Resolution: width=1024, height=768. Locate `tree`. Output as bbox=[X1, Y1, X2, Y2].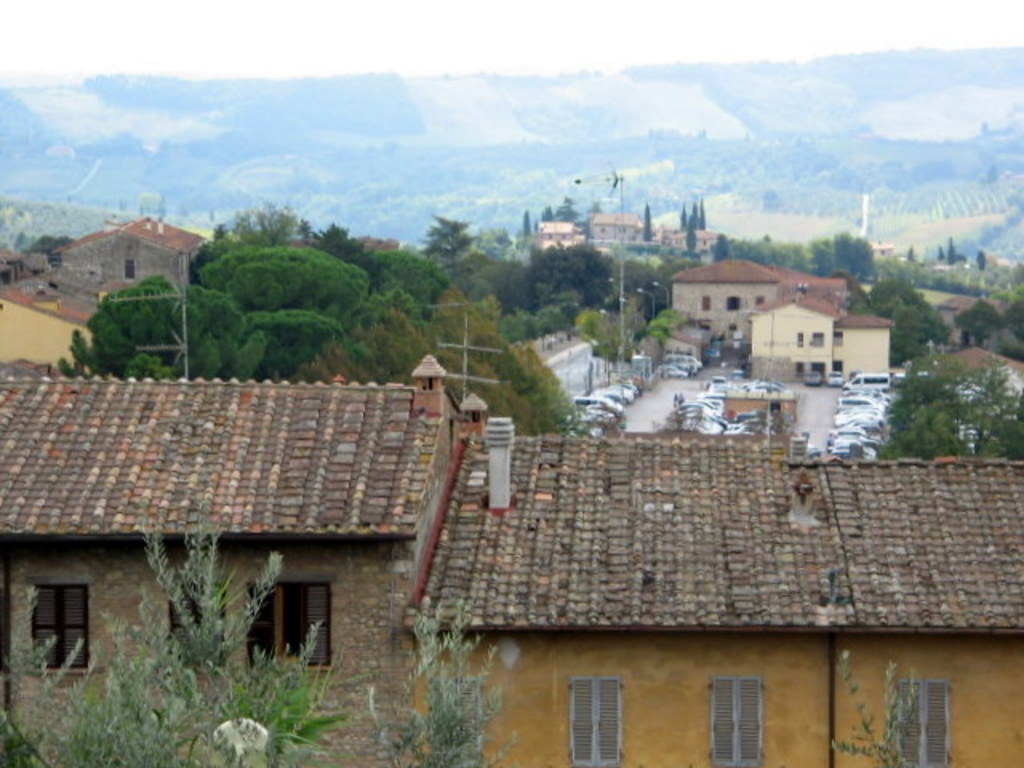
bbox=[357, 245, 450, 326].
